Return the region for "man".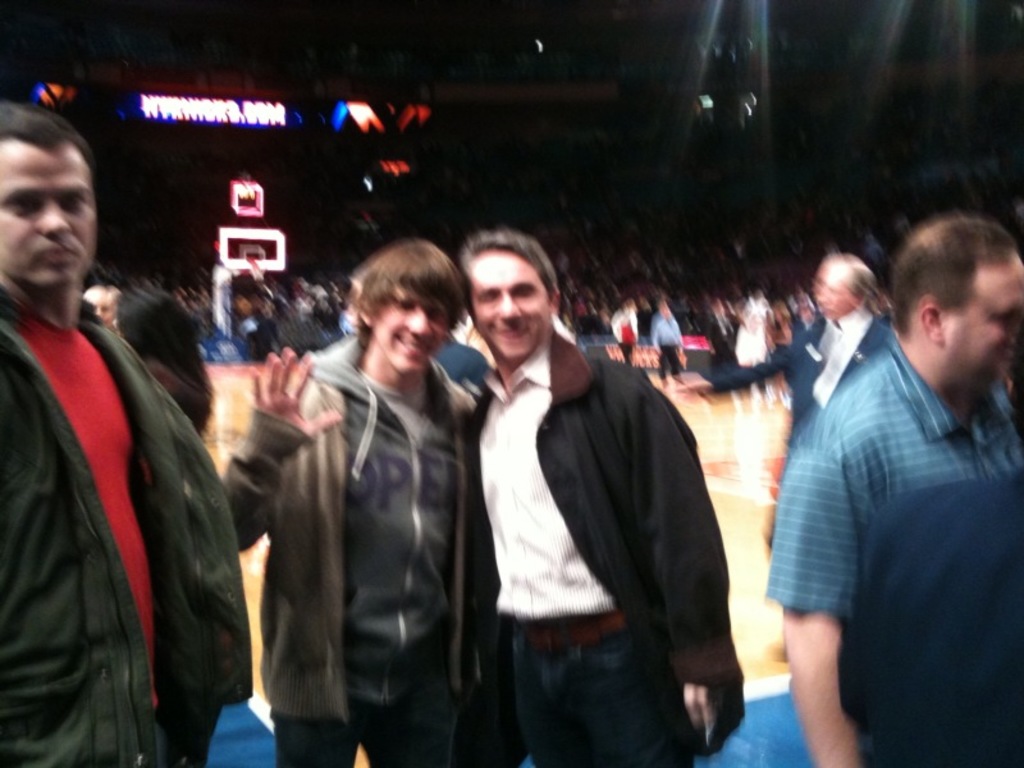
l=0, t=101, r=253, b=767.
